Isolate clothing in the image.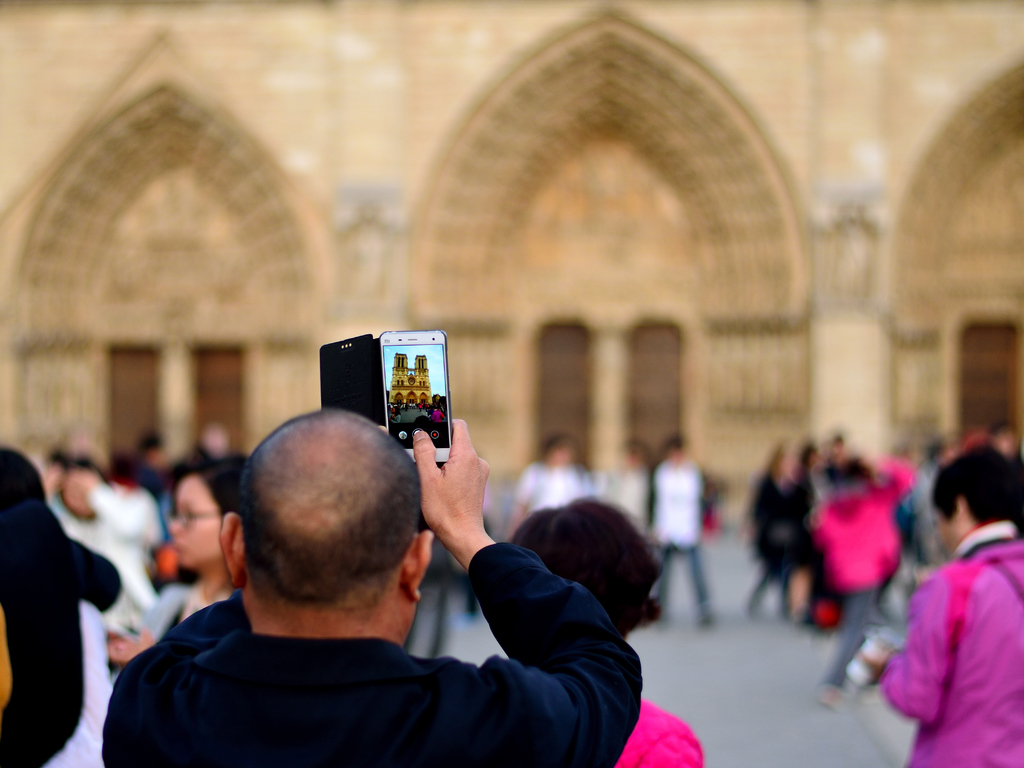
Isolated region: 0 486 118 767.
